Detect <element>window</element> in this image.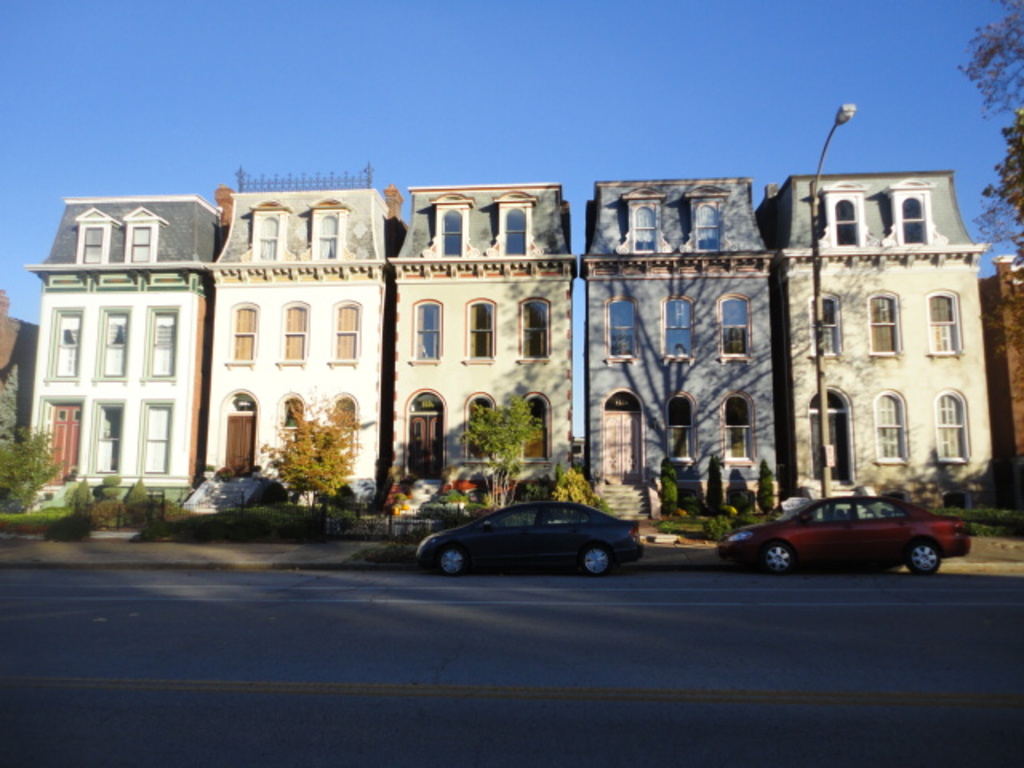
Detection: <box>821,182,877,250</box>.
